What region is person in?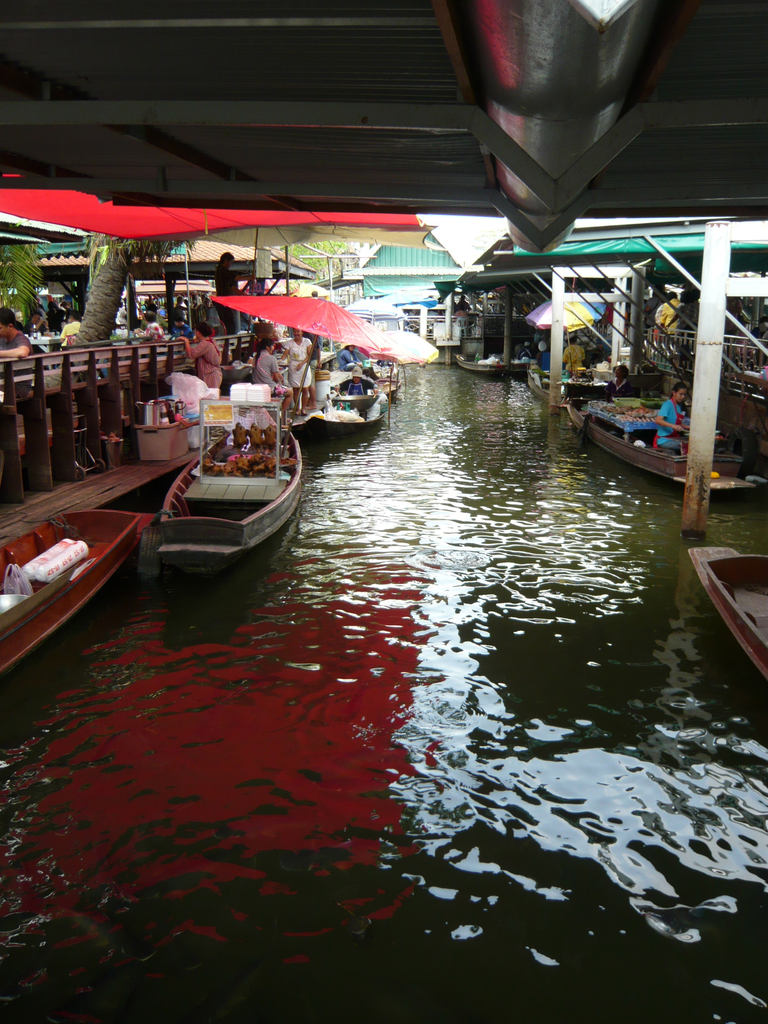
pyautogui.locateOnScreen(276, 332, 316, 419).
